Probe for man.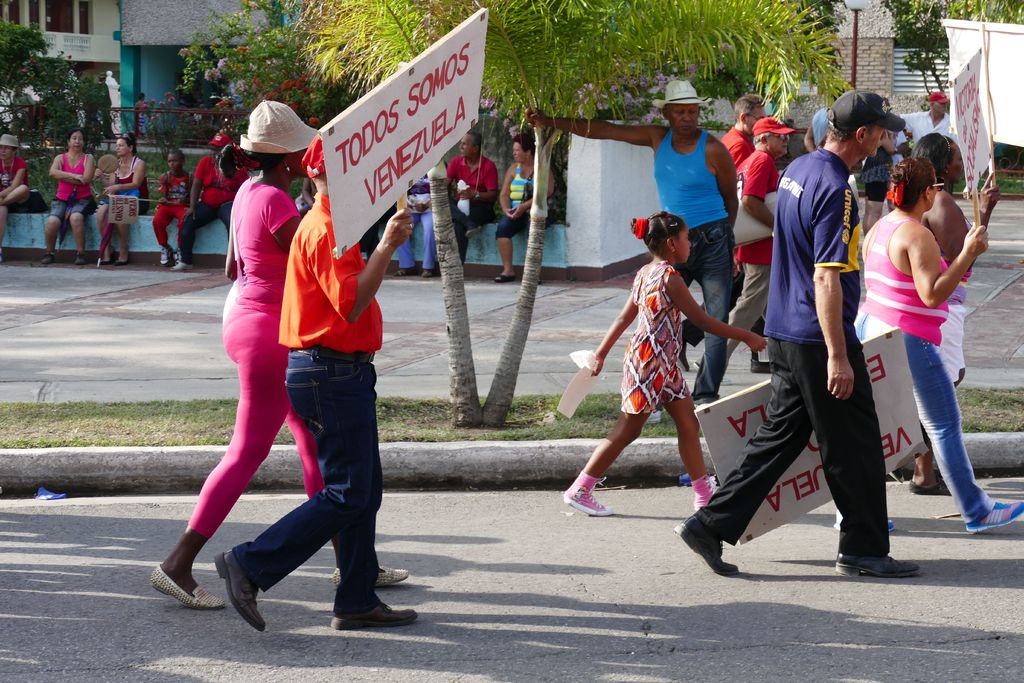
Probe result: left=687, top=94, right=774, bottom=371.
